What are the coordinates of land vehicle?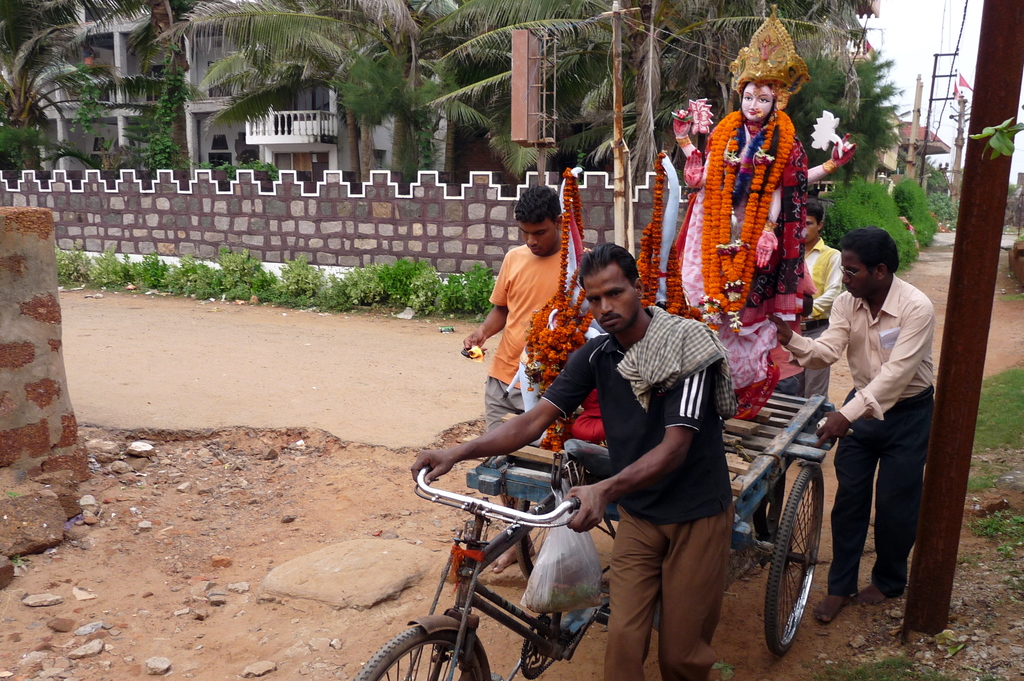
[335,390,825,680].
